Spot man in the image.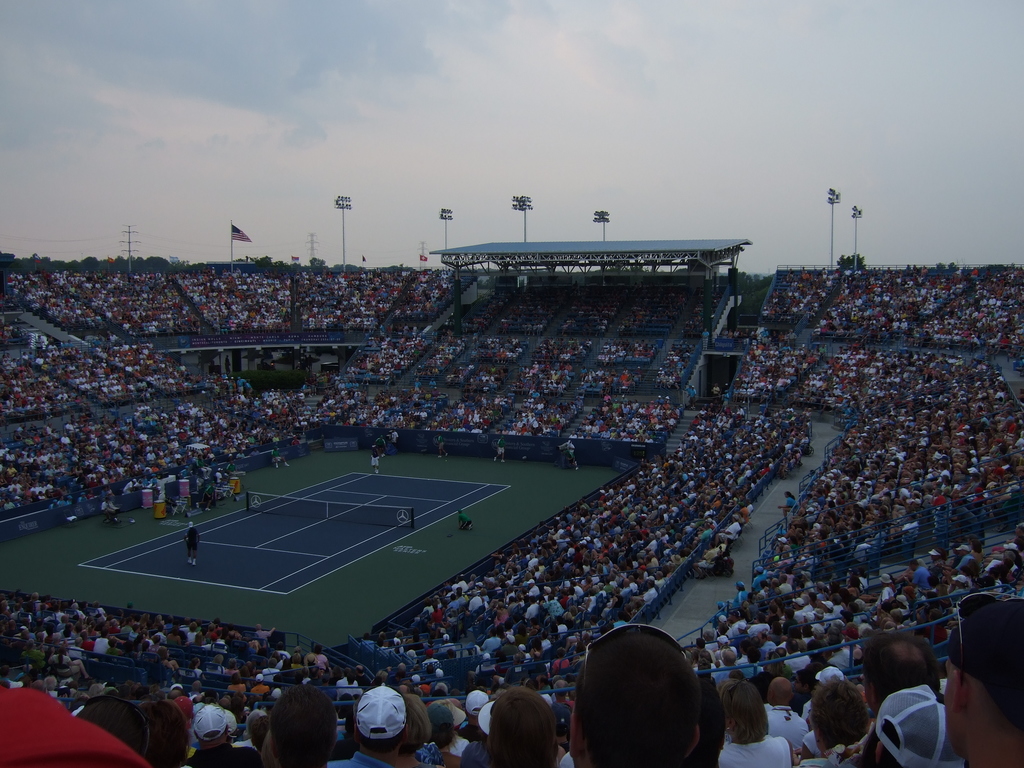
man found at [x1=565, y1=440, x2=573, y2=457].
